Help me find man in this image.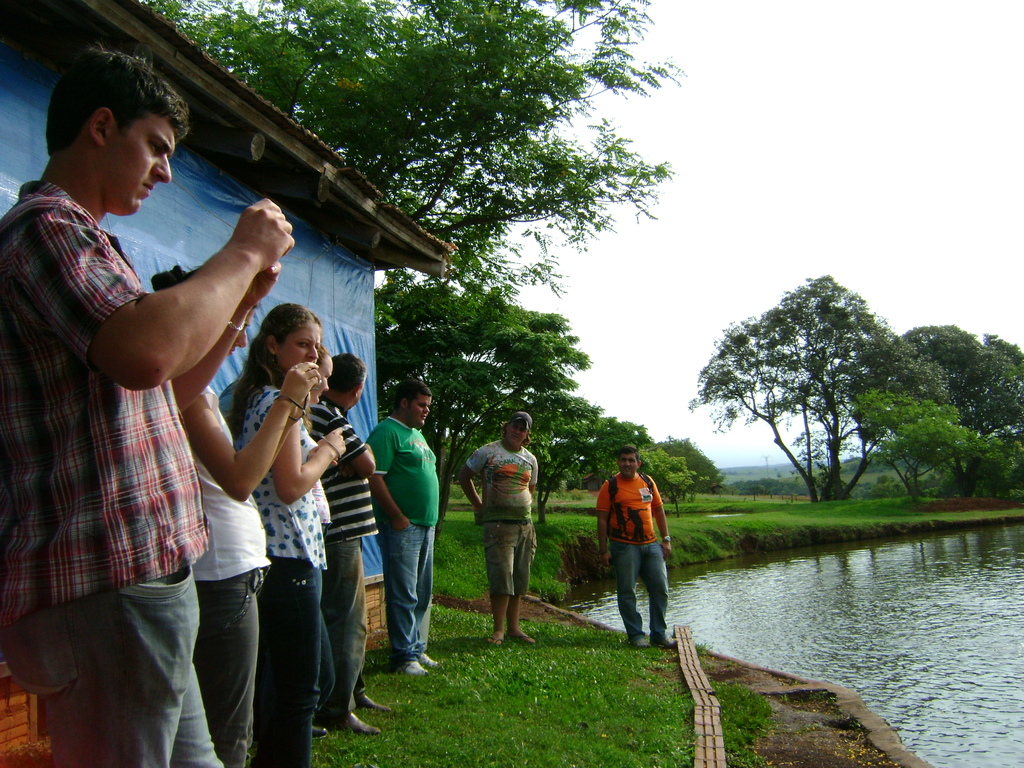
Found it: <box>365,378,442,677</box>.
